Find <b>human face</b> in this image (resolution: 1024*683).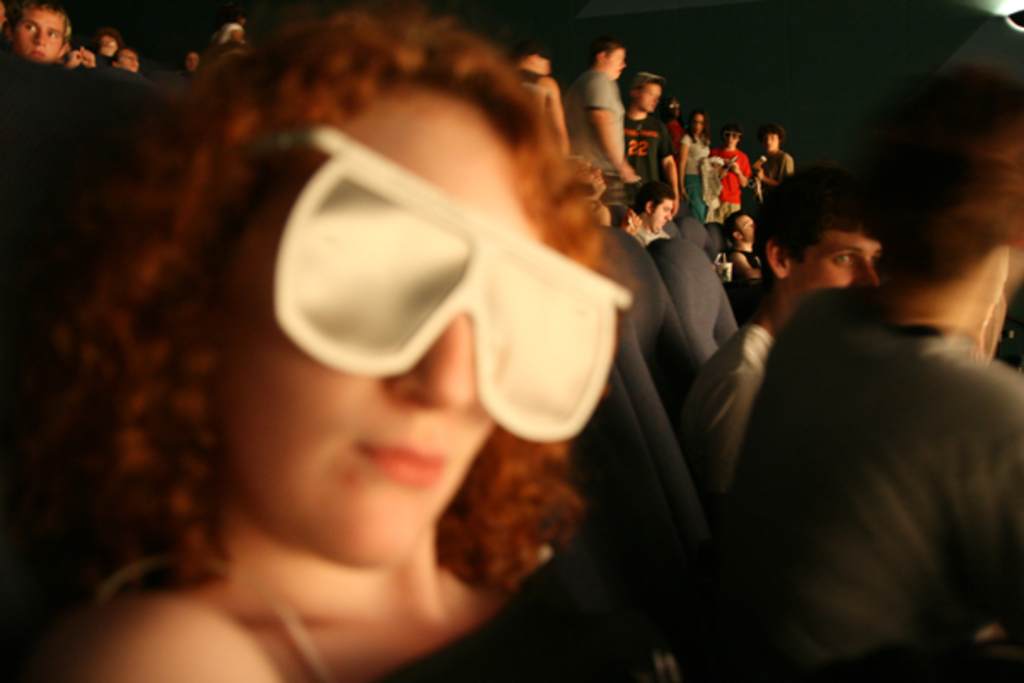
739:215:753:241.
